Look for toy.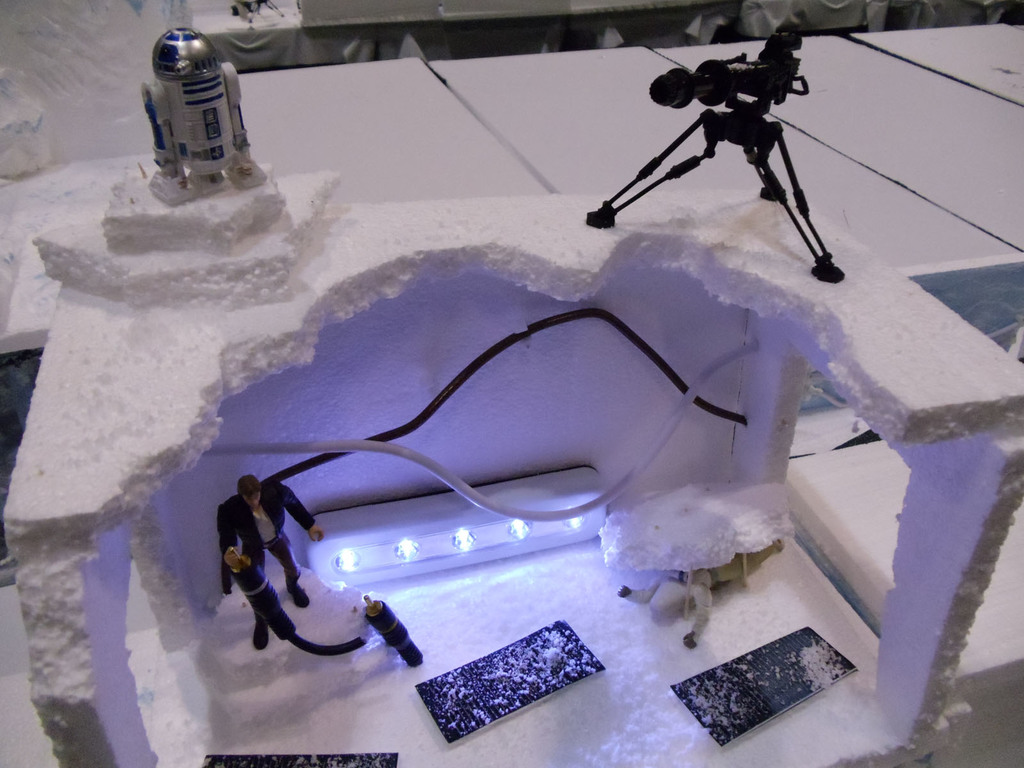
Found: bbox=(220, 472, 326, 658).
